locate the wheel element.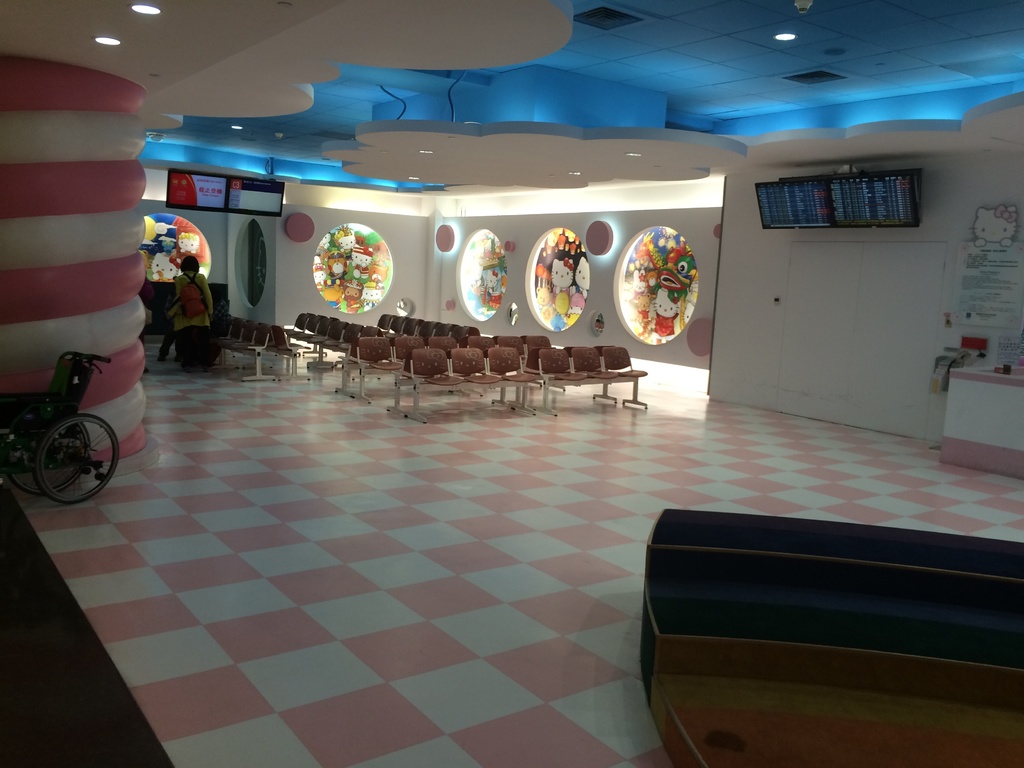
Element bbox: <box>37,414,119,501</box>.
